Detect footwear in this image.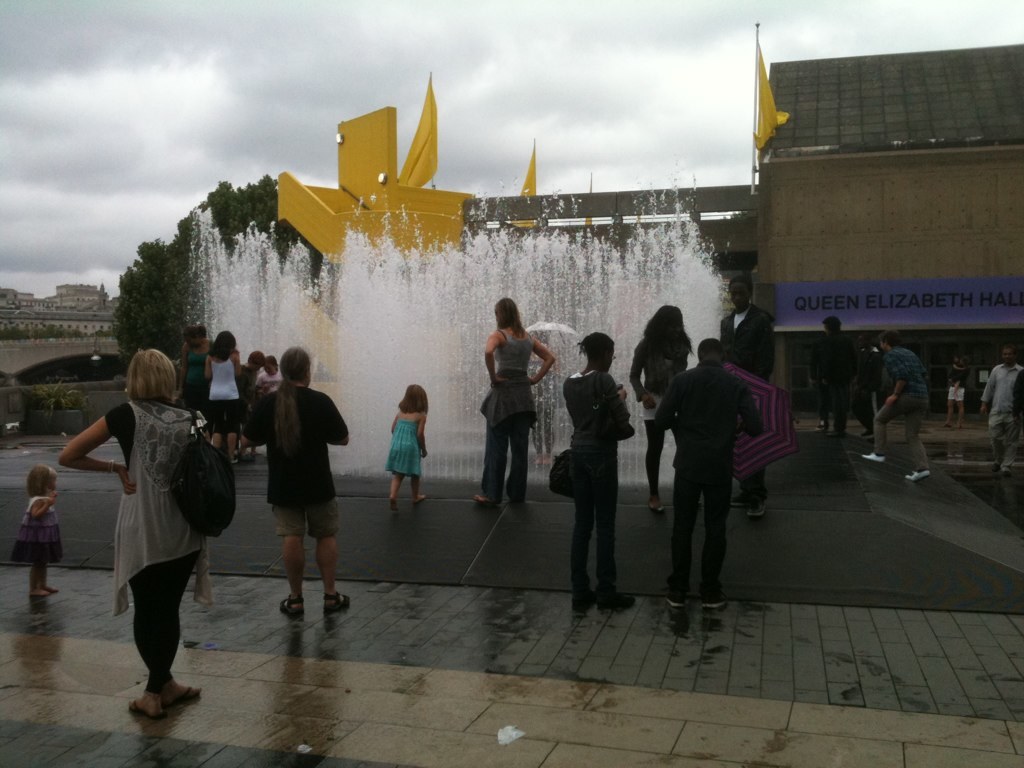
Detection: [left=863, top=450, right=883, bottom=461].
